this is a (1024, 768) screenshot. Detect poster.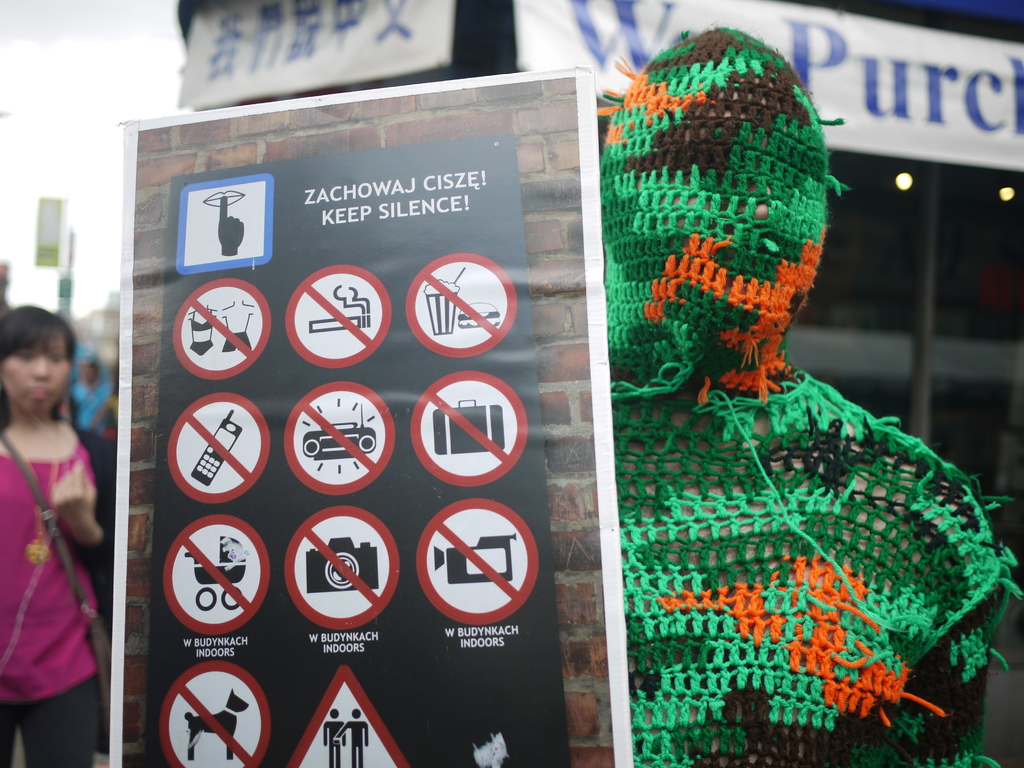
x1=179, y1=0, x2=453, y2=109.
